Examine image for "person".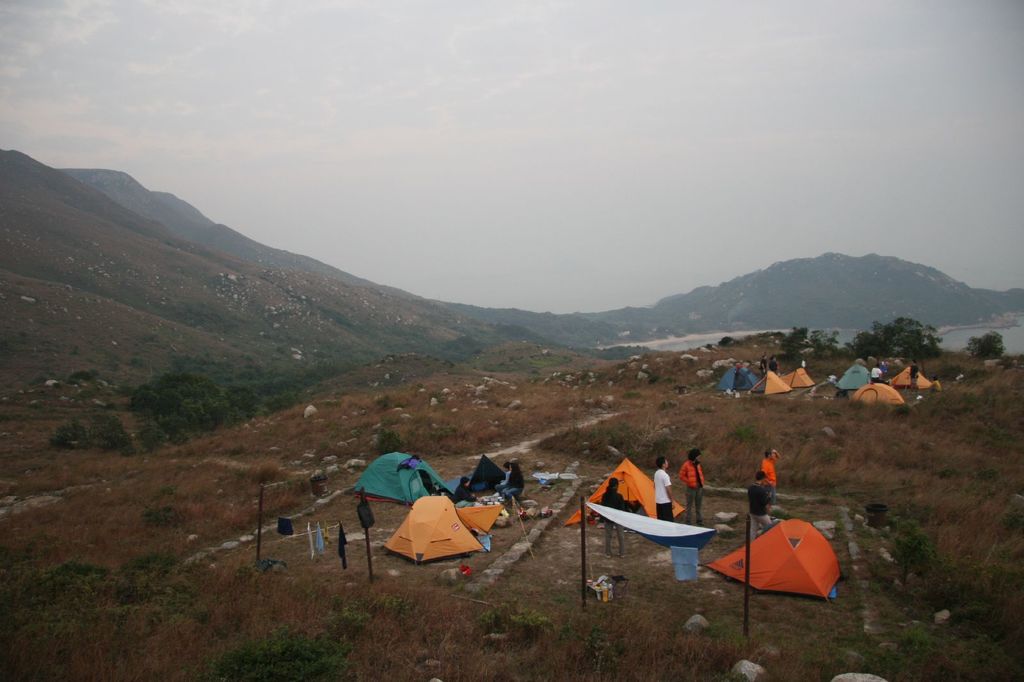
Examination result: 602,475,626,560.
